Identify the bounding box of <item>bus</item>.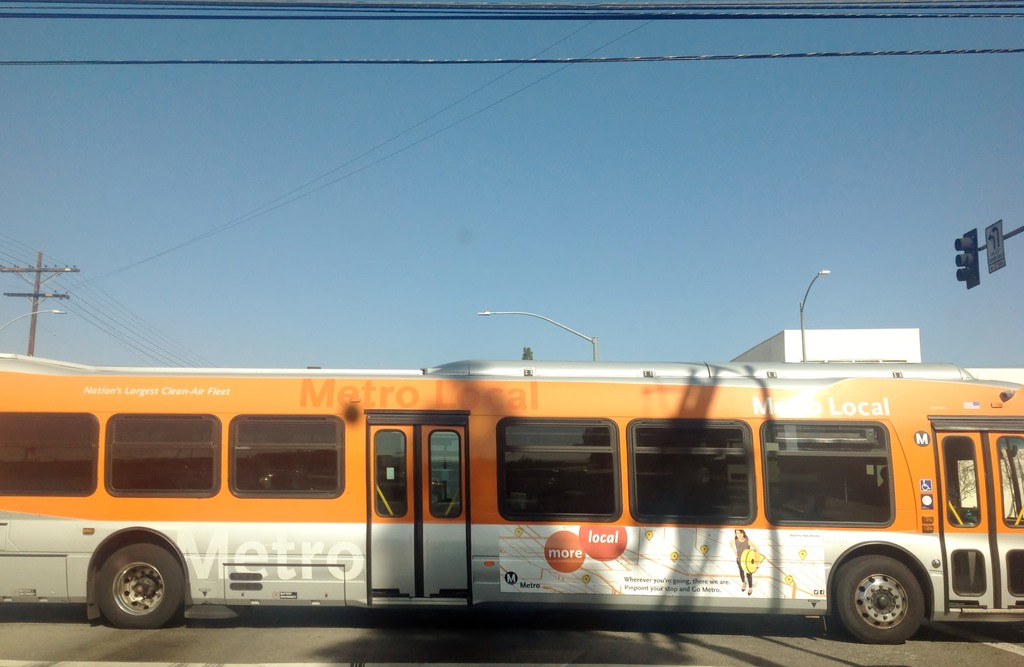
0 355 1023 637.
